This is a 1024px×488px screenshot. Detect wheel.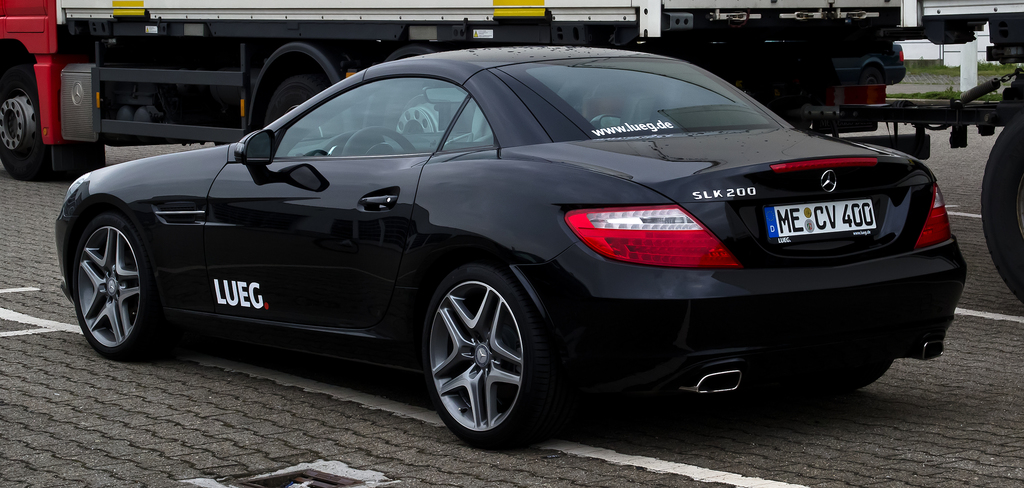
{"left": 381, "top": 85, "right": 473, "bottom": 138}.
